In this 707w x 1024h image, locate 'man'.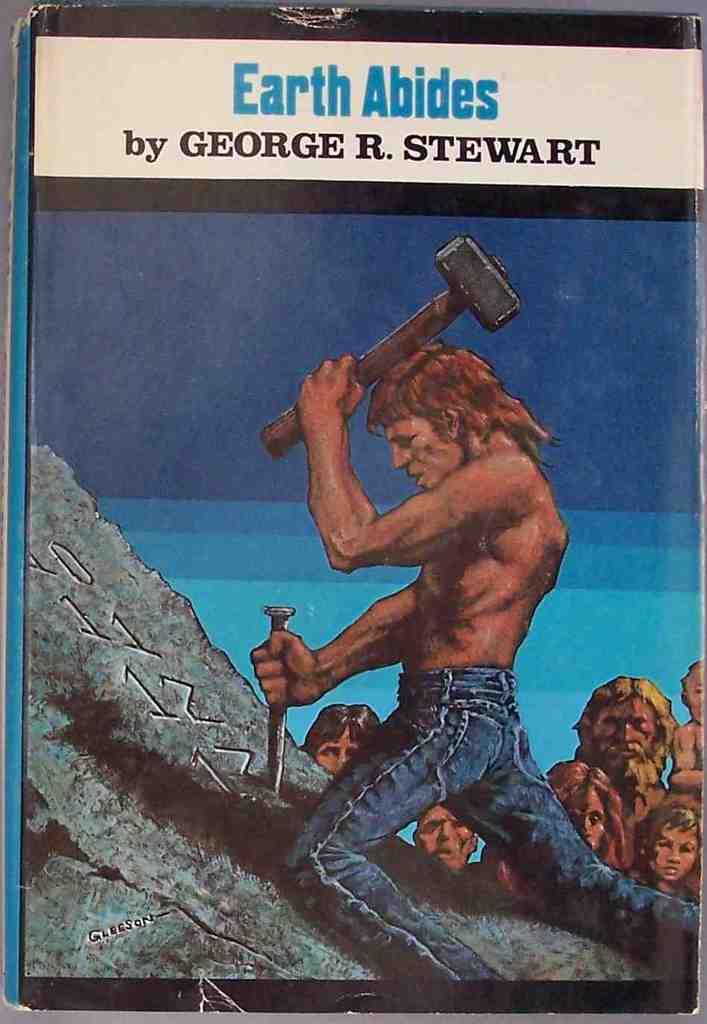
Bounding box: detection(233, 267, 617, 951).
